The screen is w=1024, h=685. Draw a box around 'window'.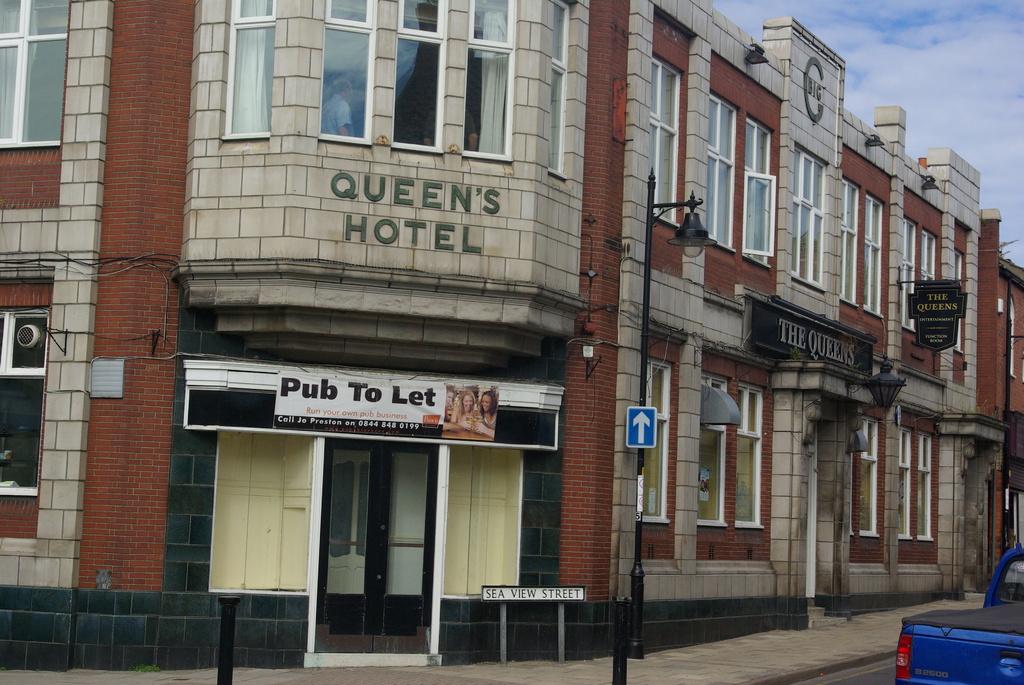
rect(895, 425, 913, 540).
